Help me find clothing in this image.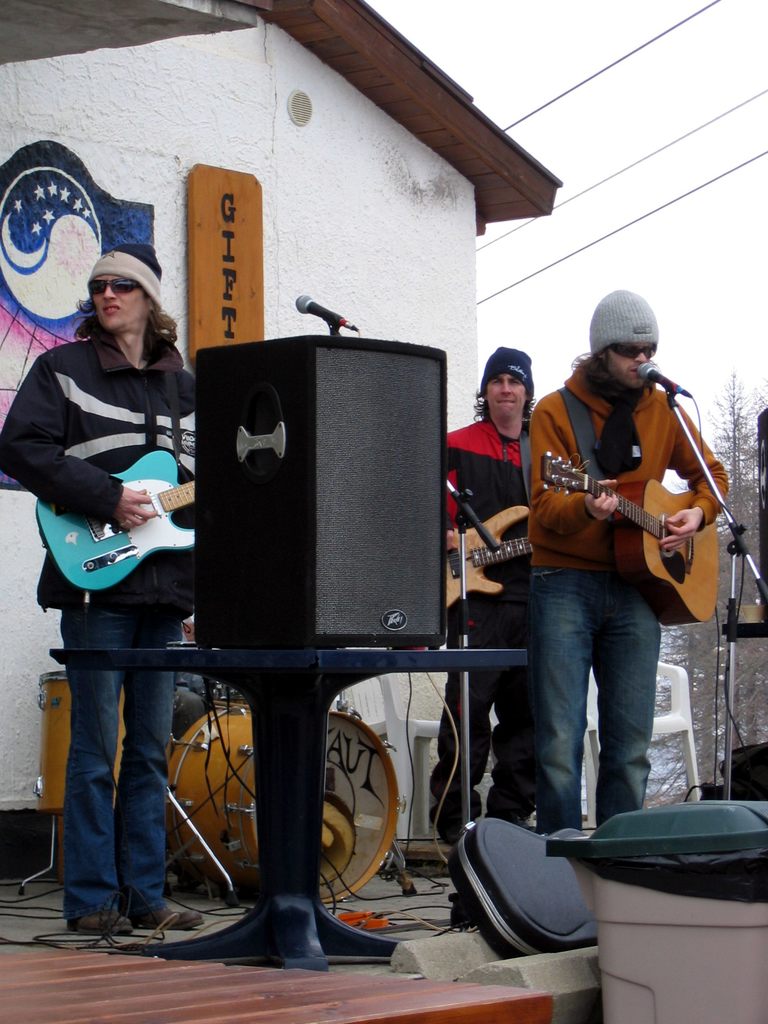
Found it: [20, 268, 207, 831].
